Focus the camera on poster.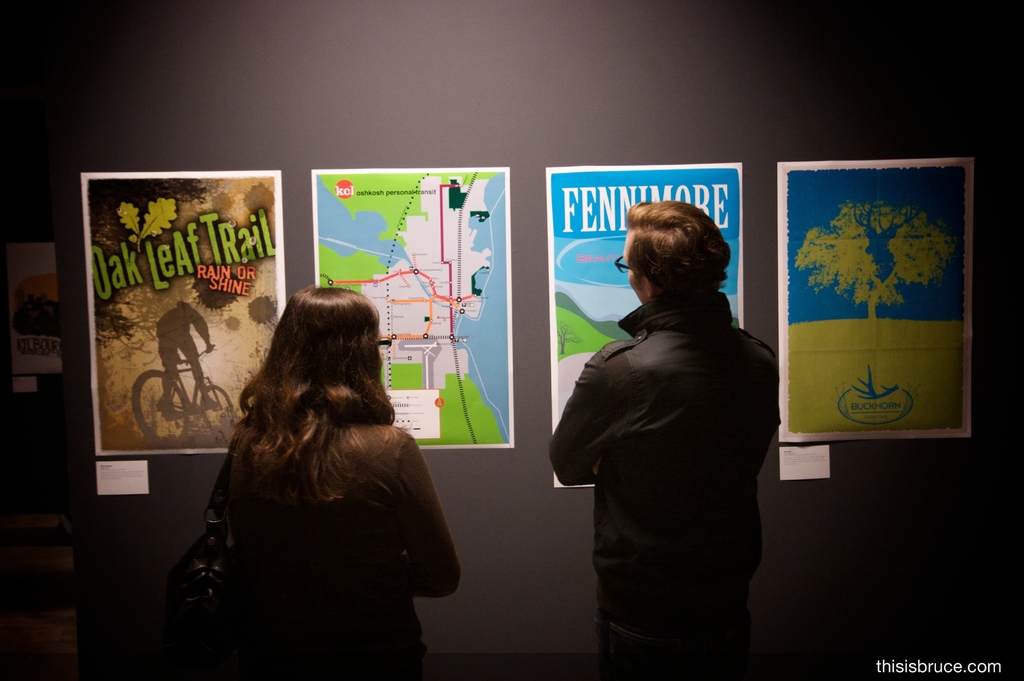
Focus region: region(81, 168, 282, 456).
